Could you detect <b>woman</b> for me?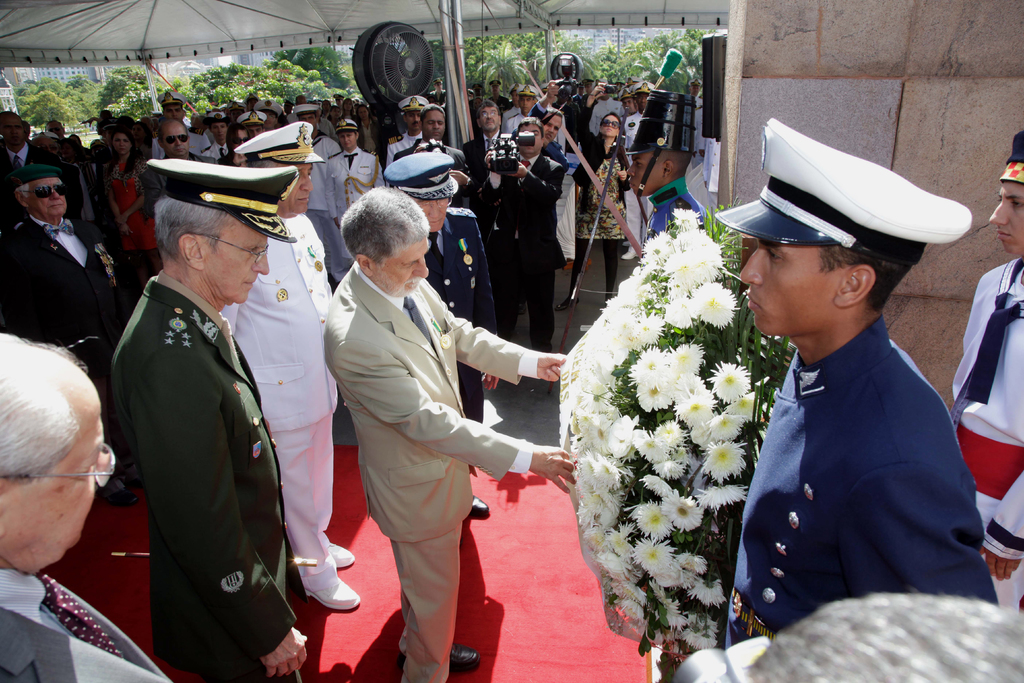
Detection result: (left=556, top=81, right=633, bottom=312).
